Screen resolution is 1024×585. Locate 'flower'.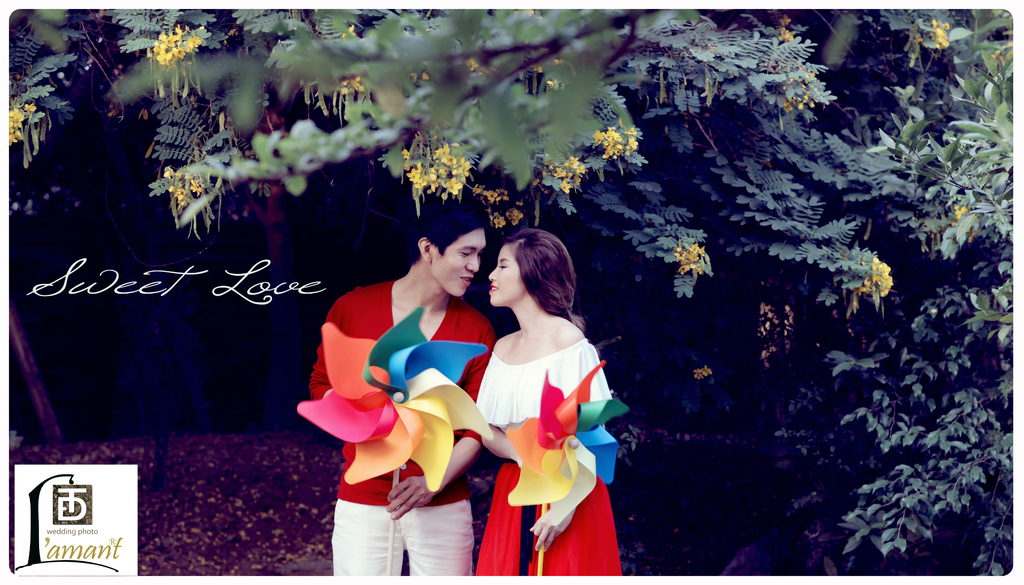
<box>932,204,981,246</box>.
